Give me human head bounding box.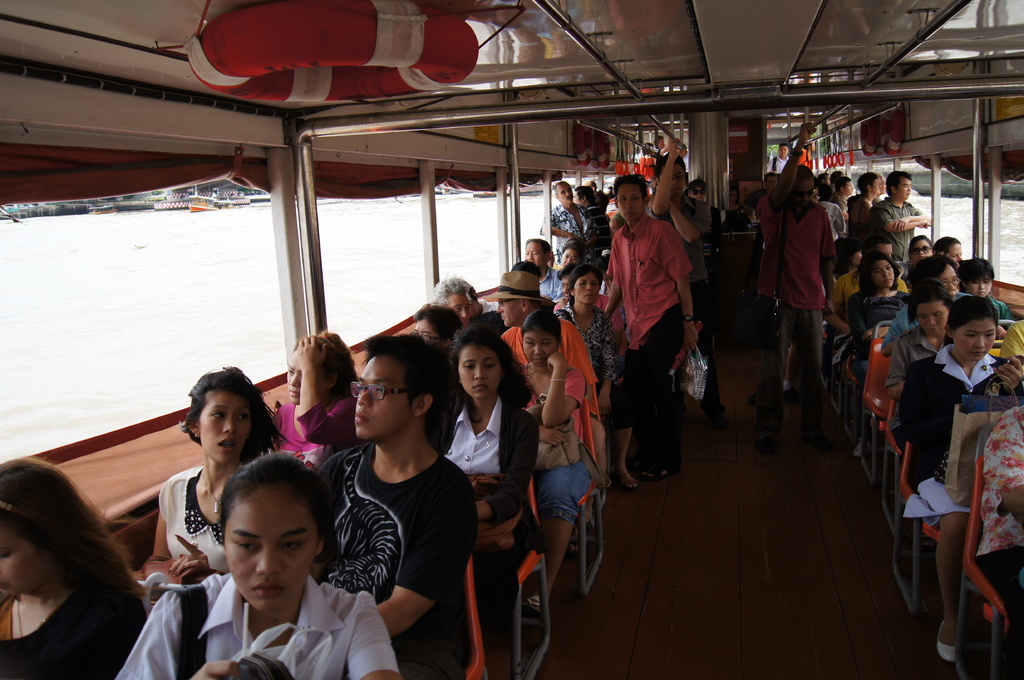
[652,152,689,202].
